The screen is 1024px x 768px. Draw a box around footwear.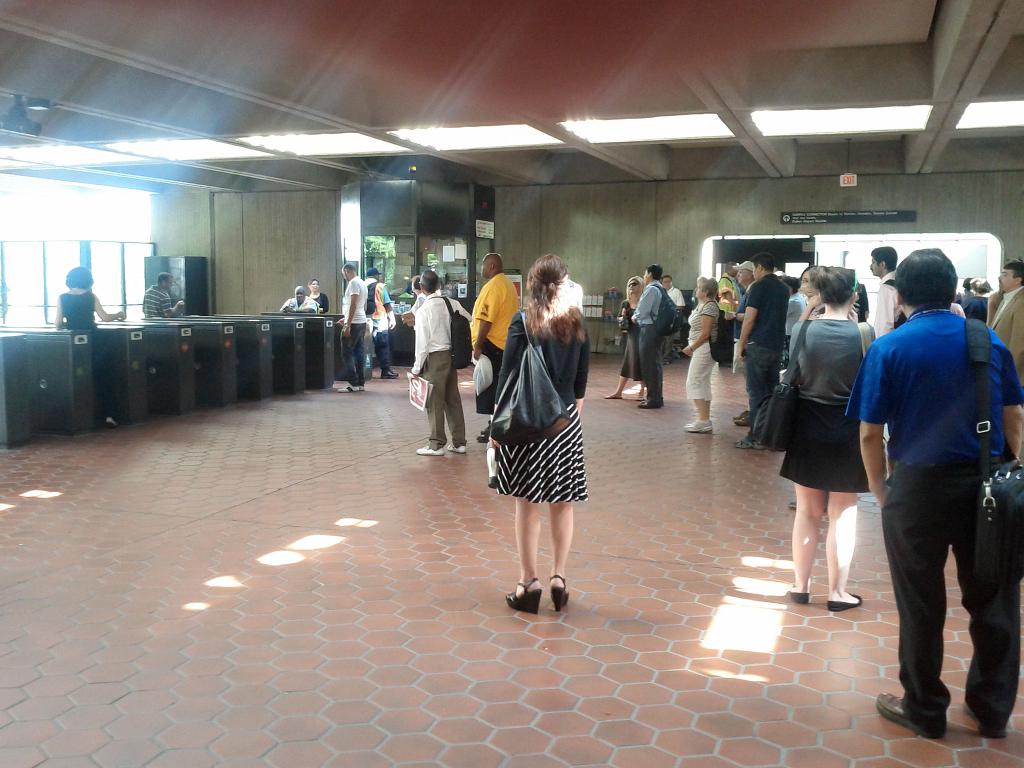
x1=684, y1=419, x2=713, y2=433.
